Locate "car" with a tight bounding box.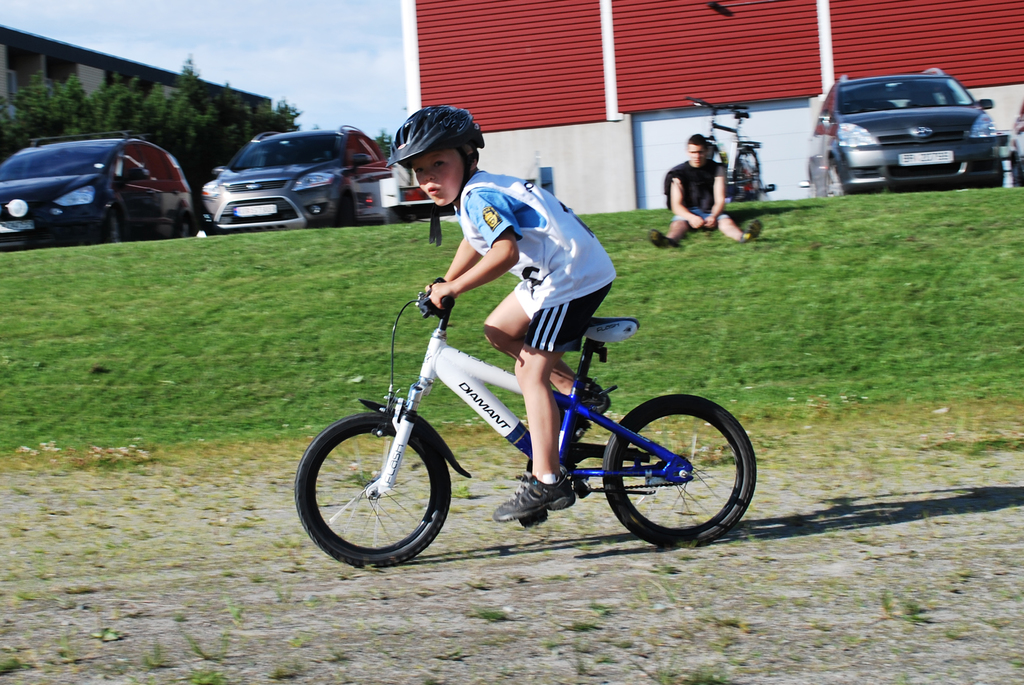
detection(198, 125, 390, 237).
